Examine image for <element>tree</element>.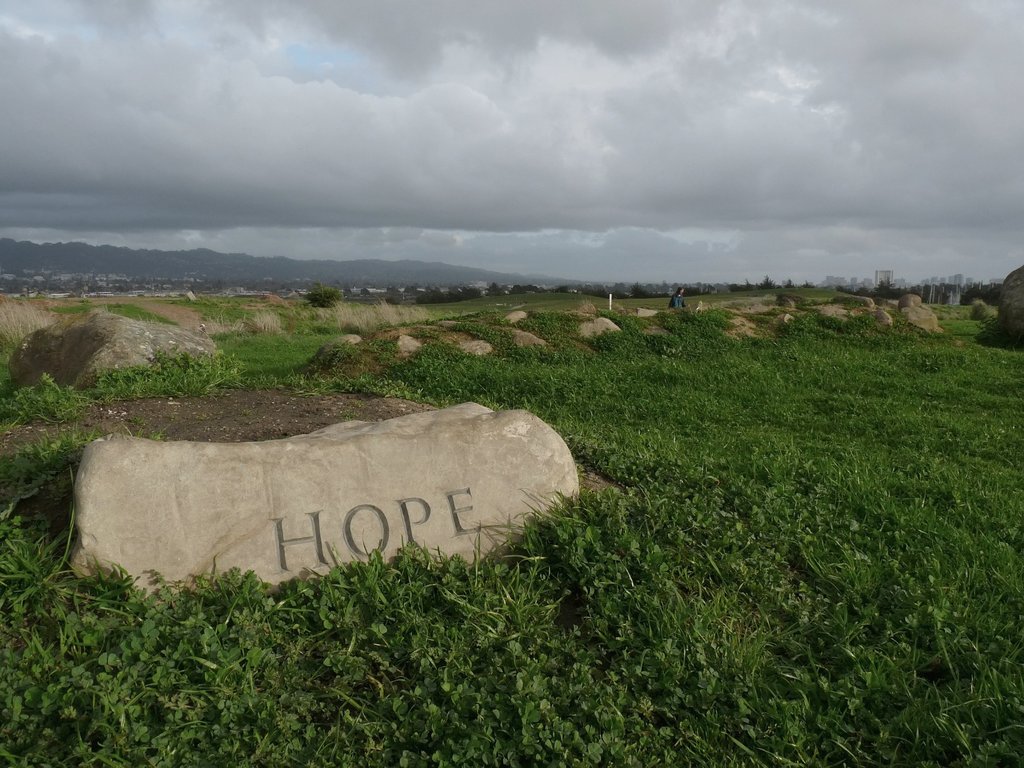
Examination result: 756 274 778 291.
